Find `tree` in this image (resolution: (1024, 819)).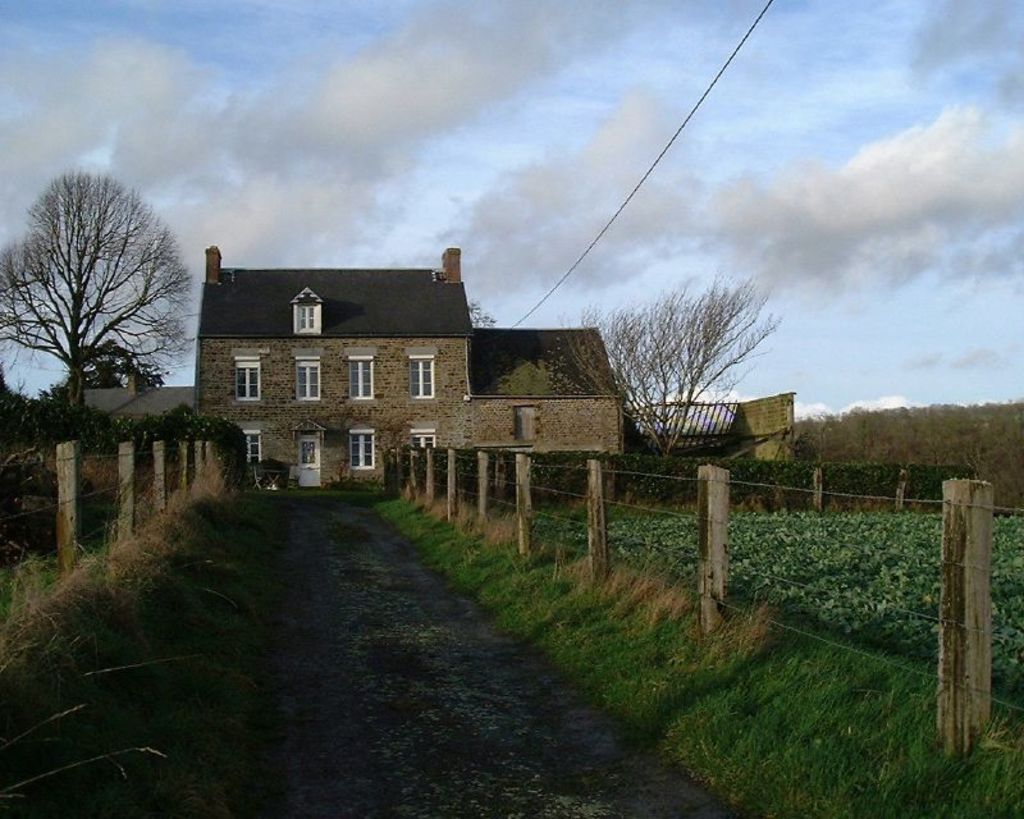
select_region(576, 287, 788, 494).
